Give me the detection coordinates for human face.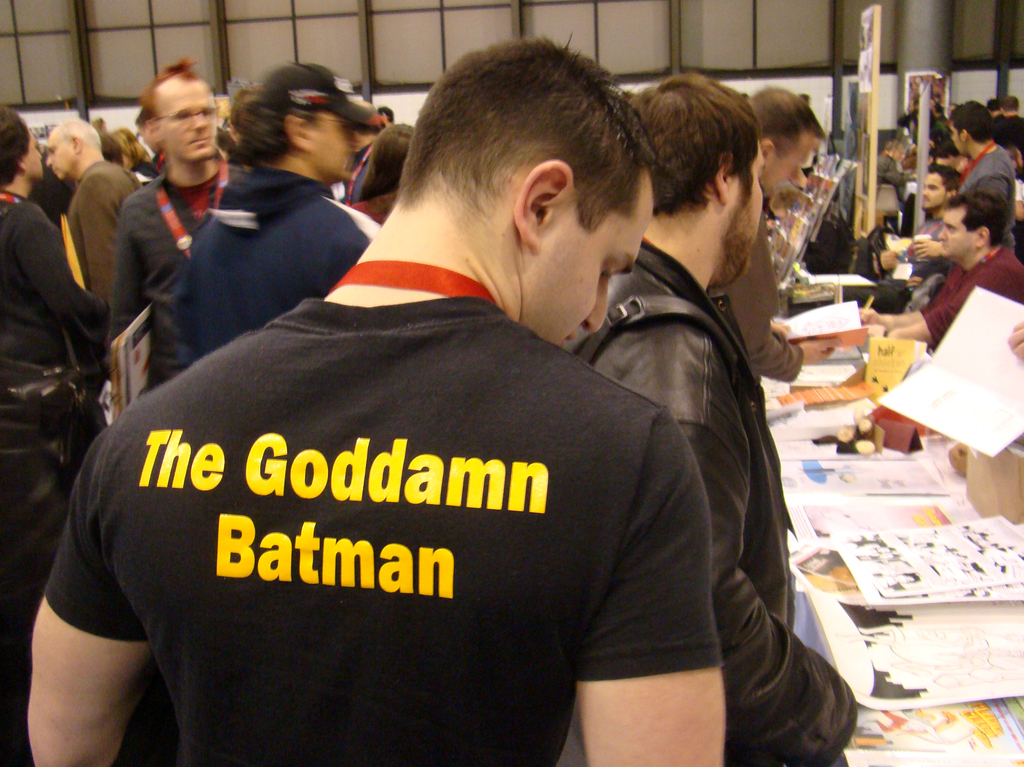
938, 209, 969, 260.
